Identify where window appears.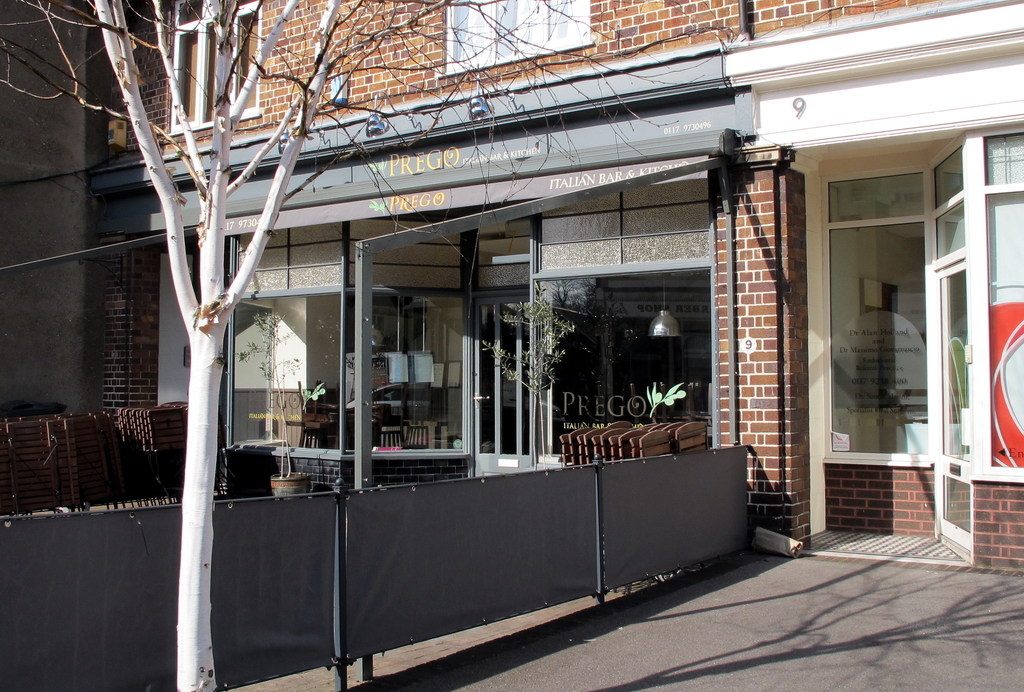
Appears at 822, 164, 940, 462.
